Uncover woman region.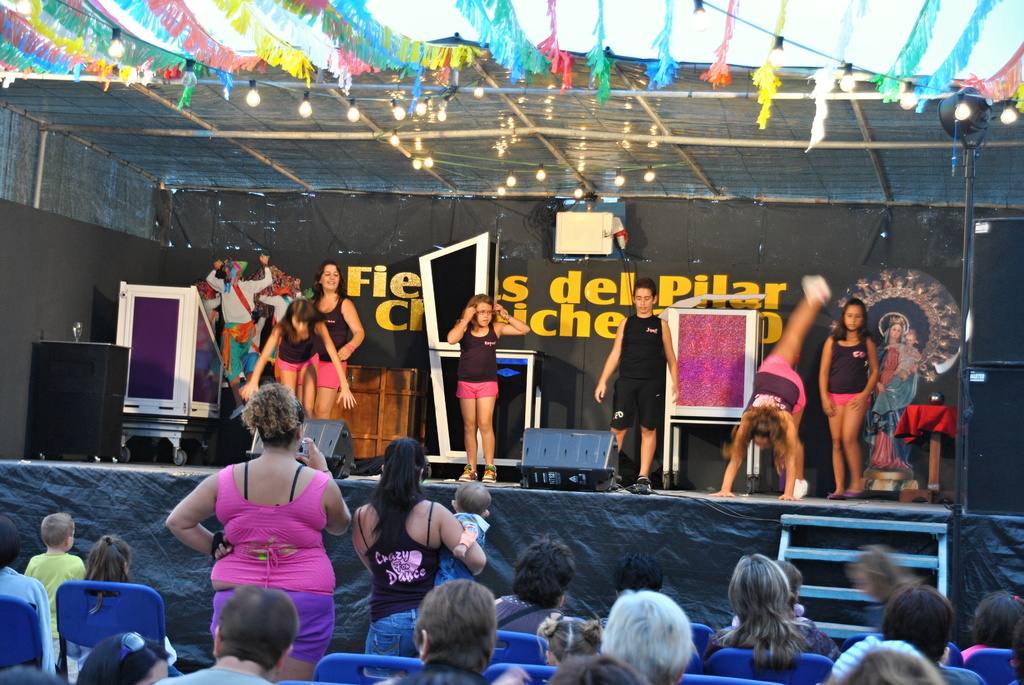
Uncovered: <bbox>356, 434, 481, 678</bbox>.
